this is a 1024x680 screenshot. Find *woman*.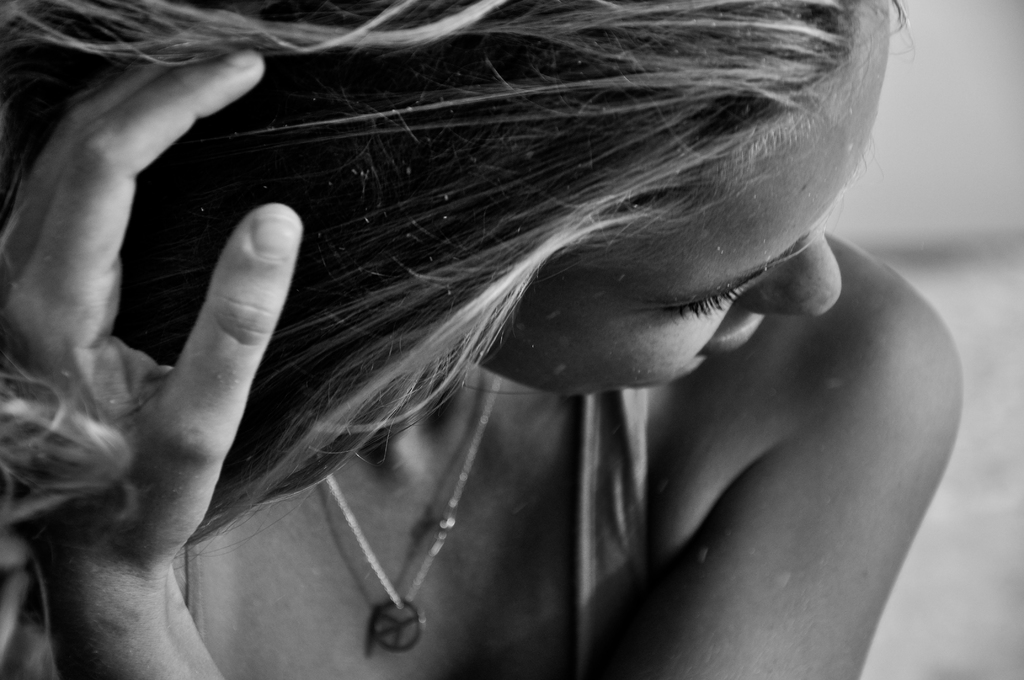
Bounding box: box(93, 31, 971, 665).
